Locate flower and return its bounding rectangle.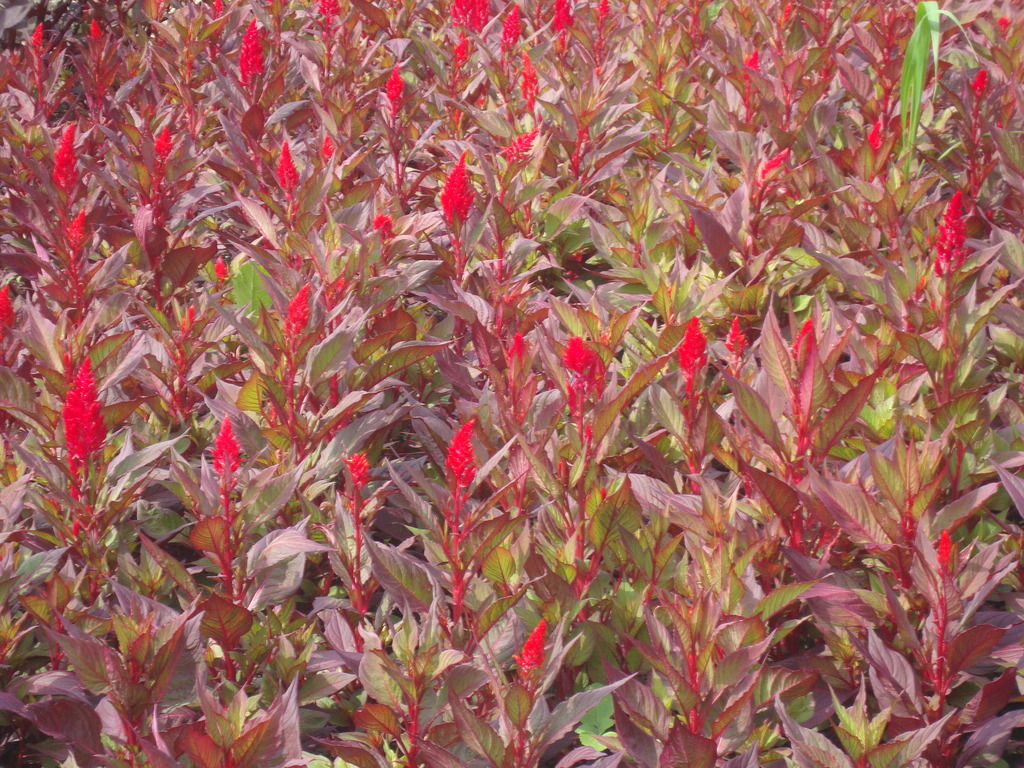
left=780, top=0, right=789, bottom=25.
